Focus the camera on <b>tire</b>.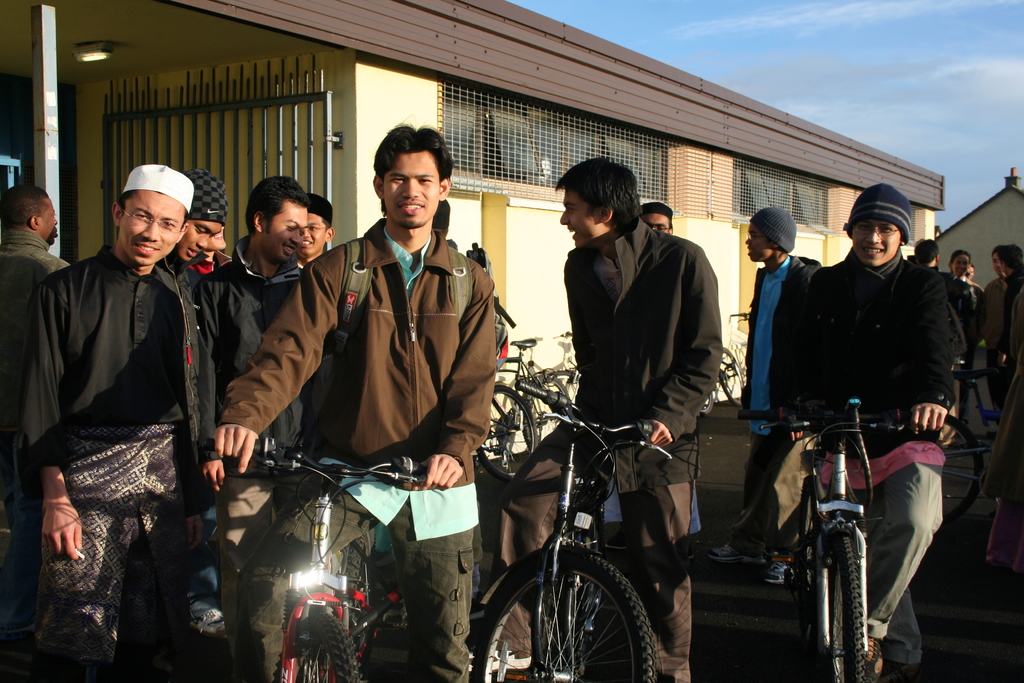
Focus region: region(472, 545, 660, 682).
